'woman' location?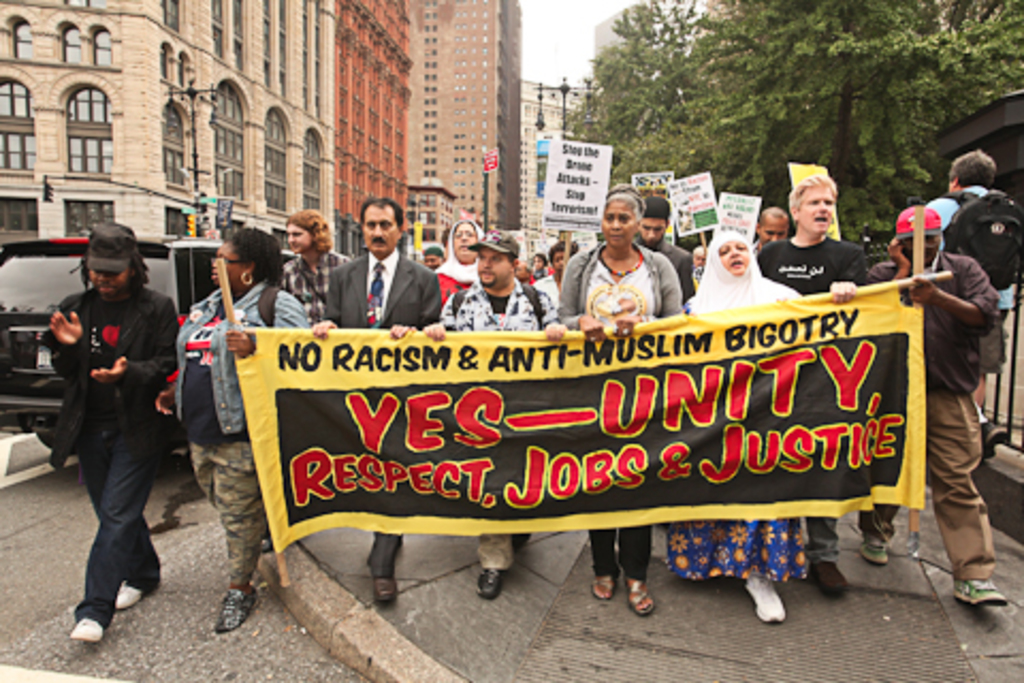
661 233 860 621
